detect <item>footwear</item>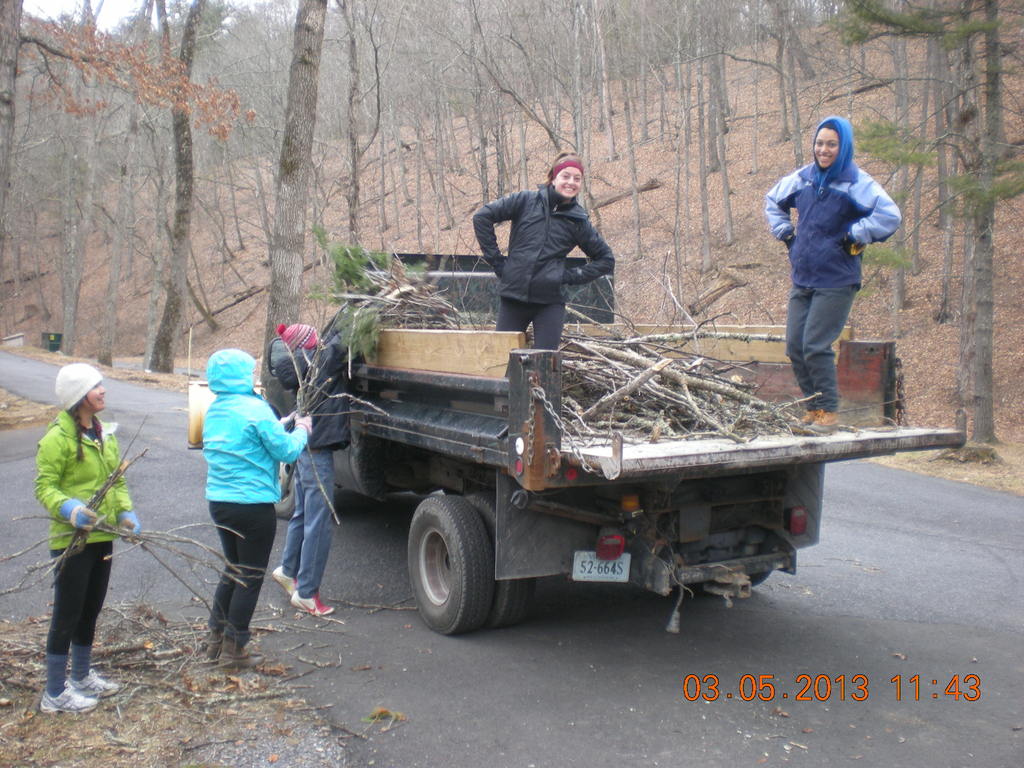
crop(808, 412, 836, 430)
